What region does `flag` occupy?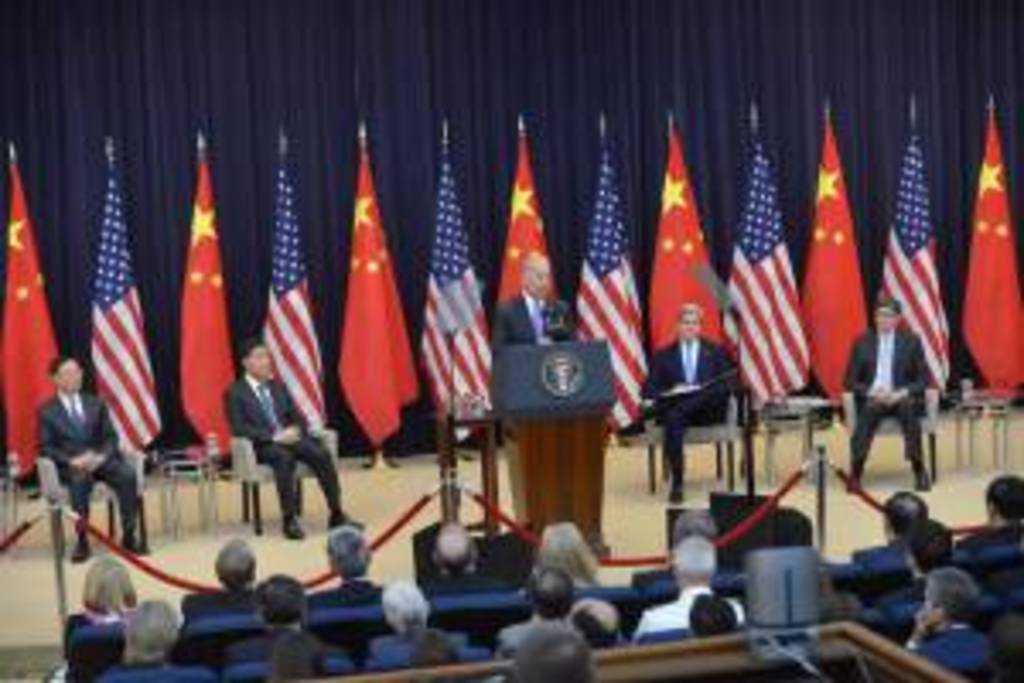
[649,130,744,362].
